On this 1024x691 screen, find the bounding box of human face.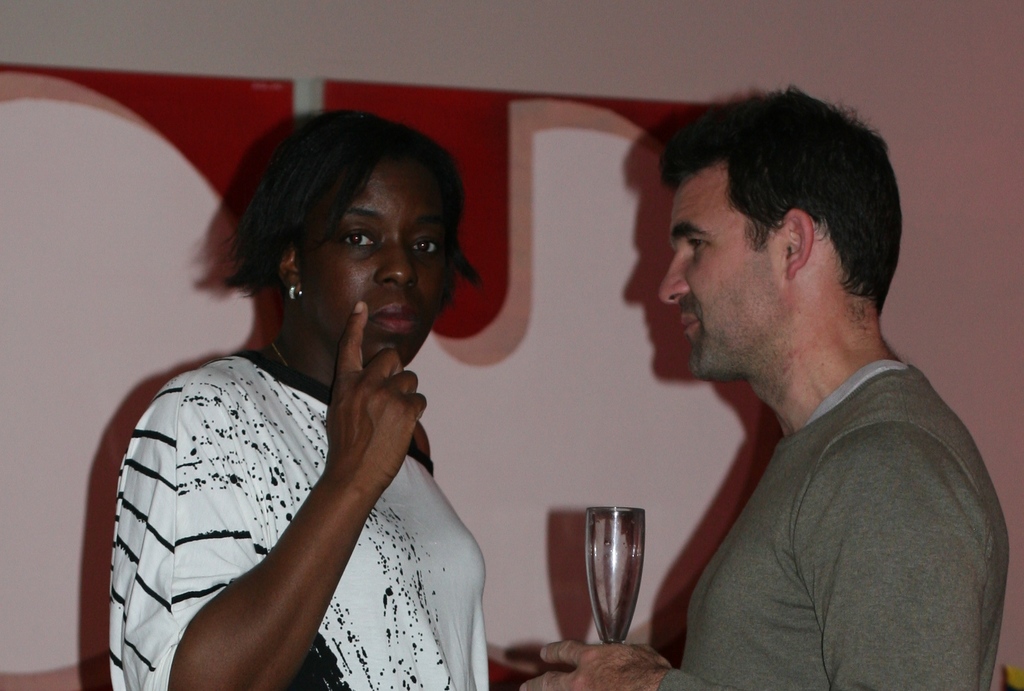
Bounding box: bbox(663, 172, 783, 376).
